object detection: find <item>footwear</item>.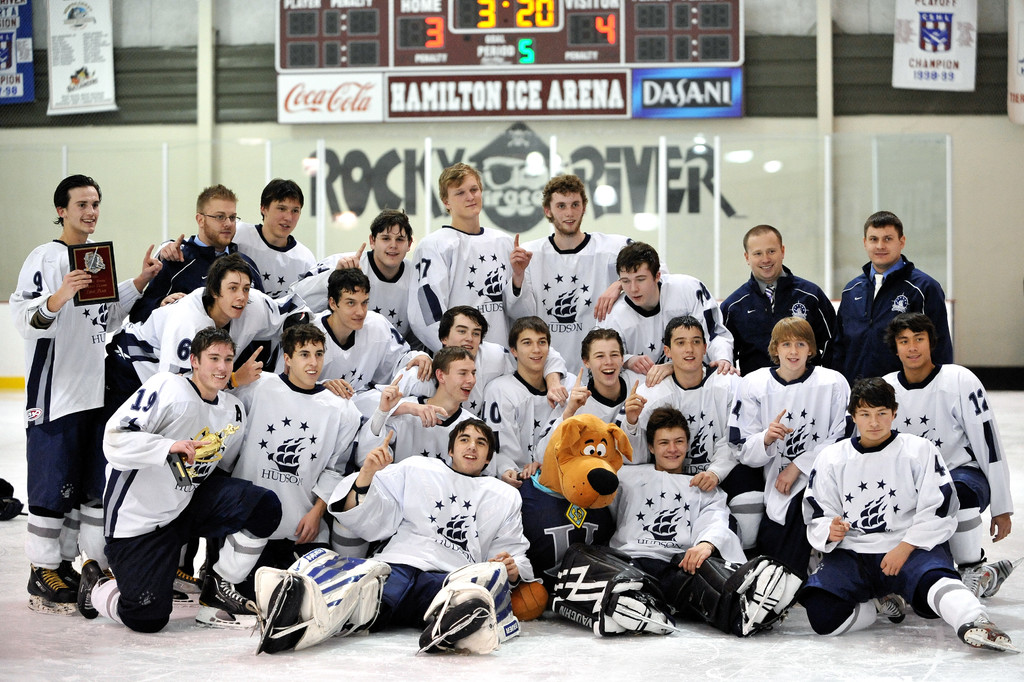
pyautogui.locateOnScreen(25, 560, 84, 603).
